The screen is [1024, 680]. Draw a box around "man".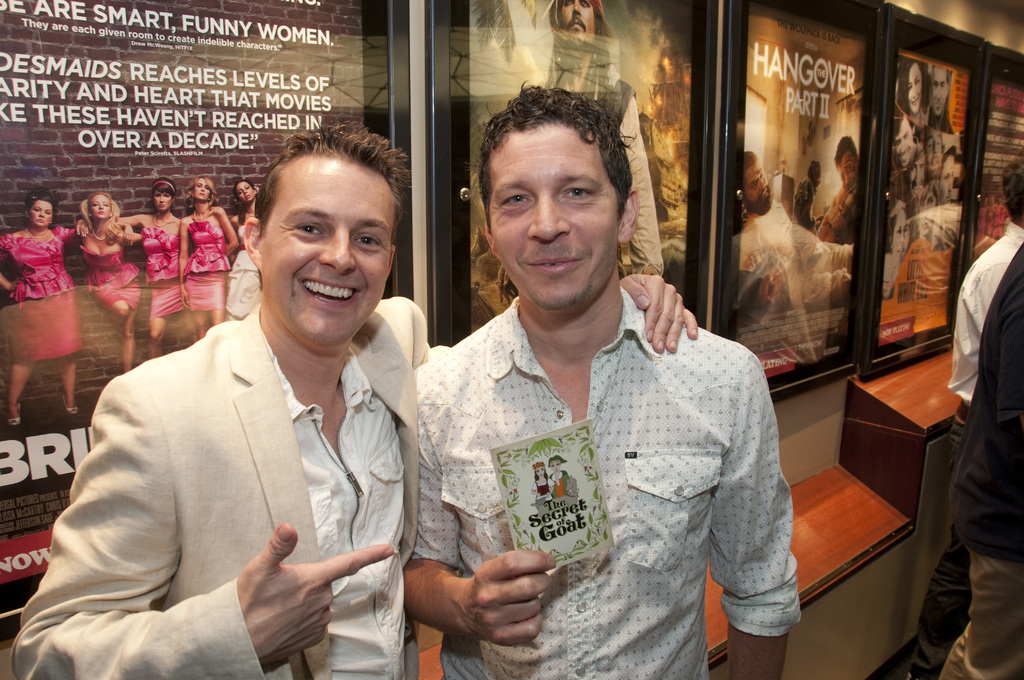
(543,455,573,498).
